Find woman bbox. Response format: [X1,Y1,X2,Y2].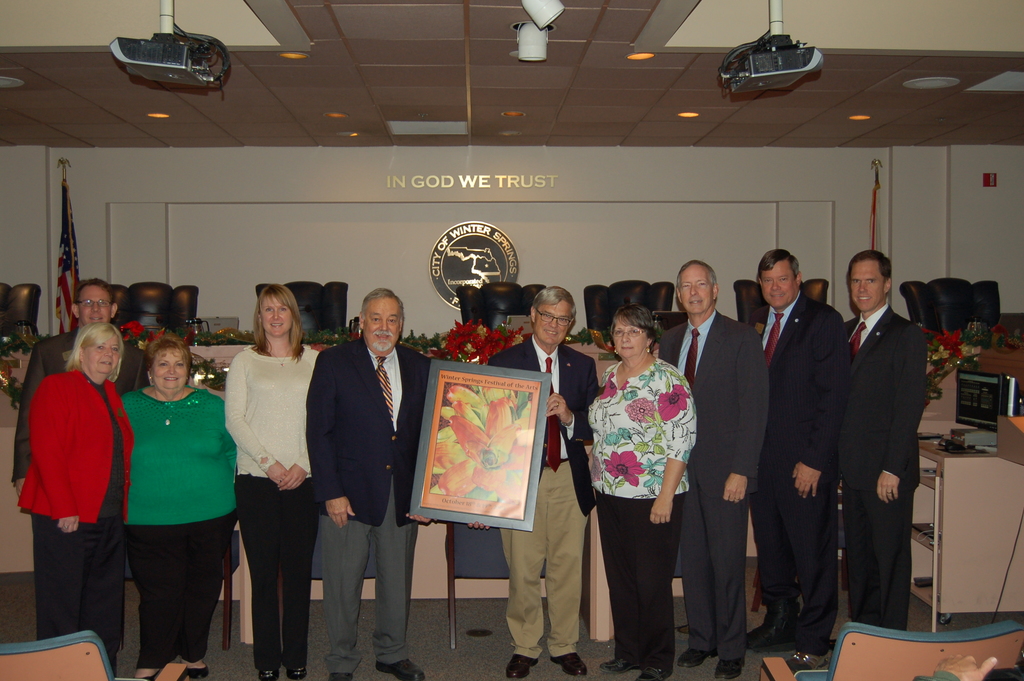
[225,284,320,680].
